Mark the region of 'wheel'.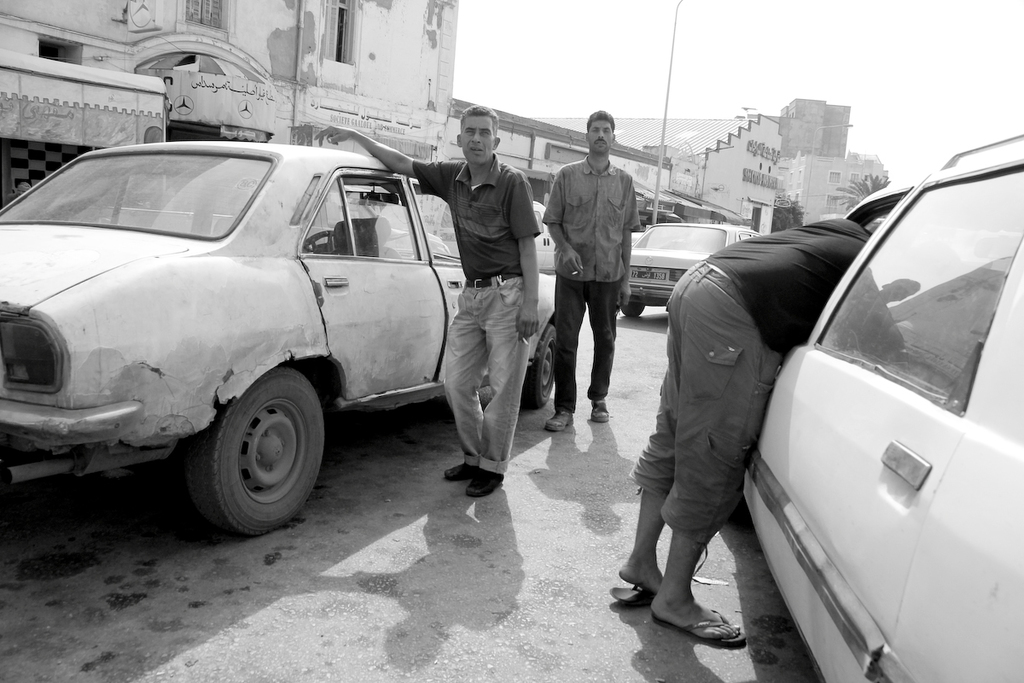
Region: 173, 375, 320, 530.
